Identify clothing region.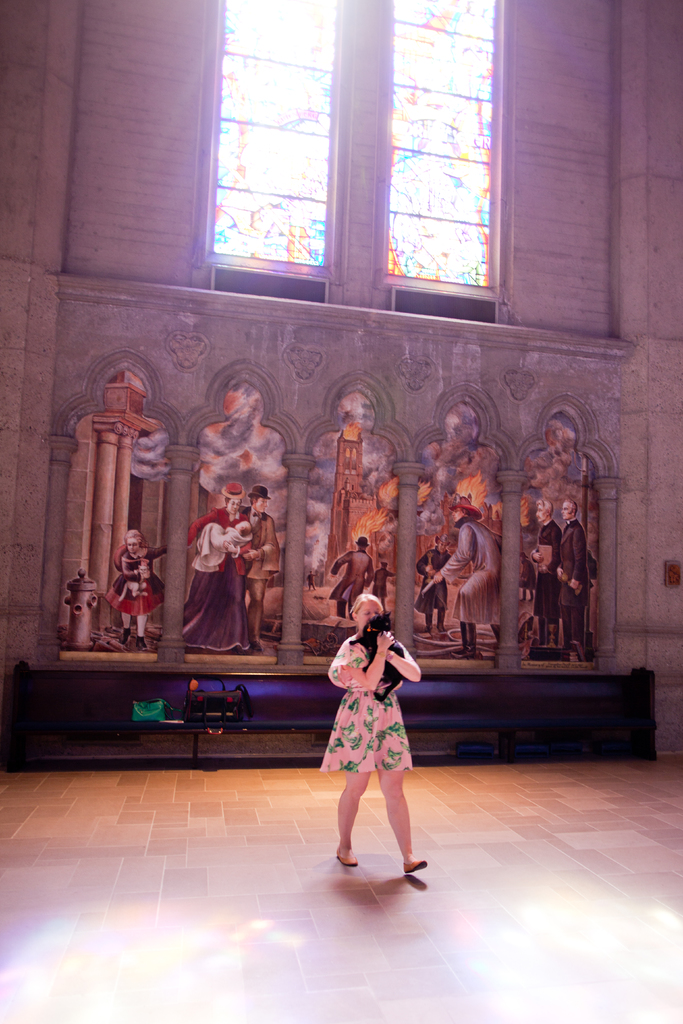
Region: 374, 569, 393, 611.
